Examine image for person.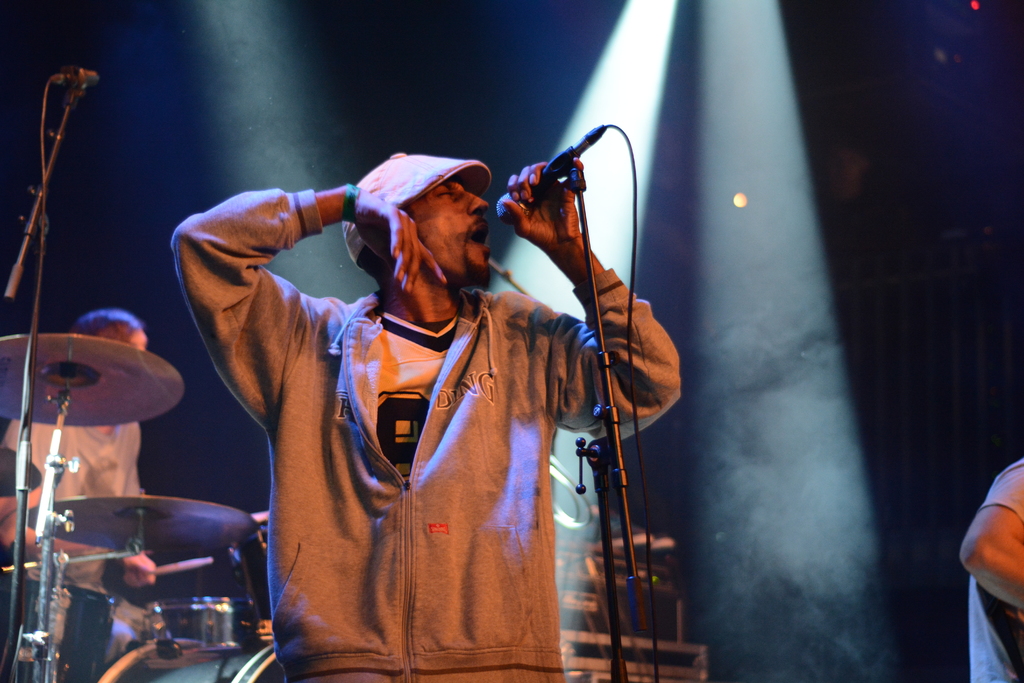
Examination result: locate(0, 309, 161, 608).
